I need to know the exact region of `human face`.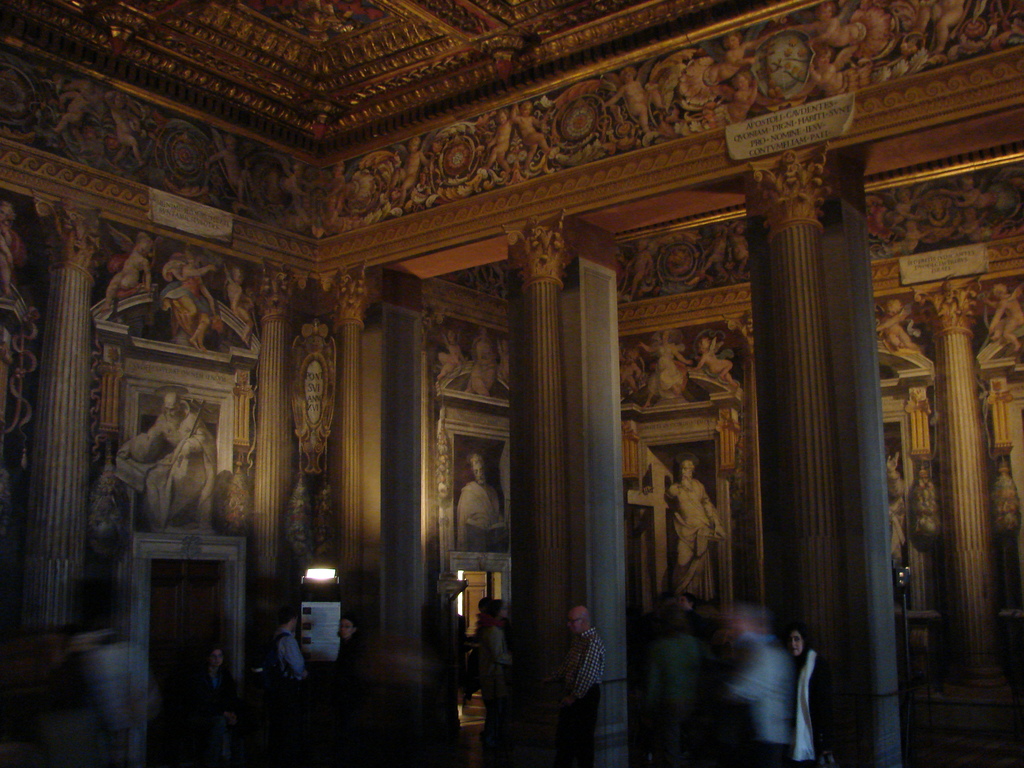
Region: bbox=(564, 607, 584, 636).
